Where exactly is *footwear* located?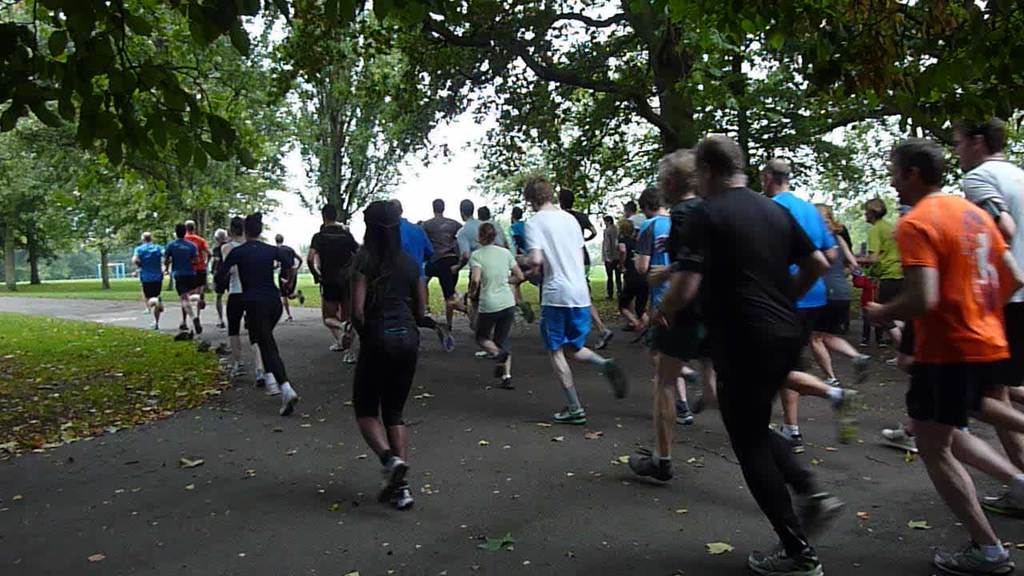
Its bounding box is l=927, t=546, r=1018, b=575.
